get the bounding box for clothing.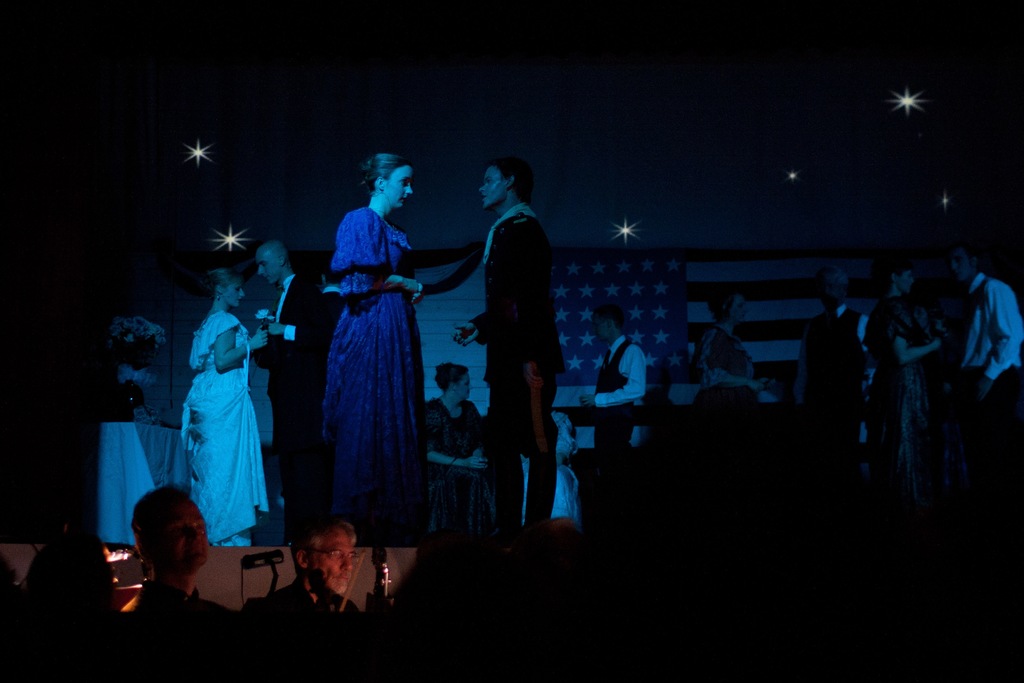
[319,283,341,342].
